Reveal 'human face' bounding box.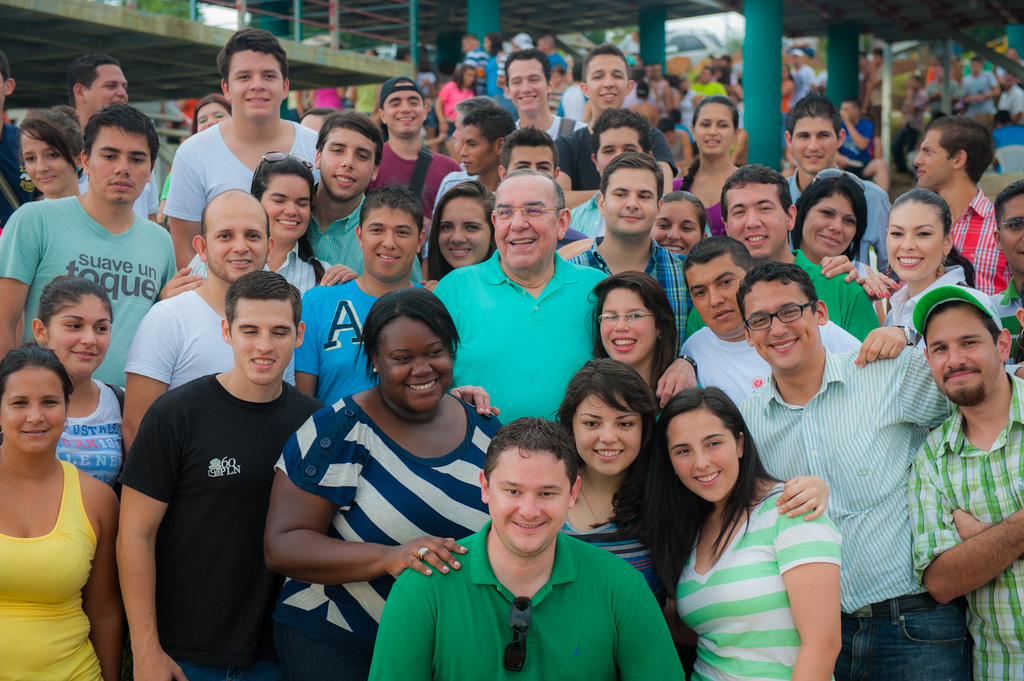
Revealed: Rect(437, 194, 489, 269).
